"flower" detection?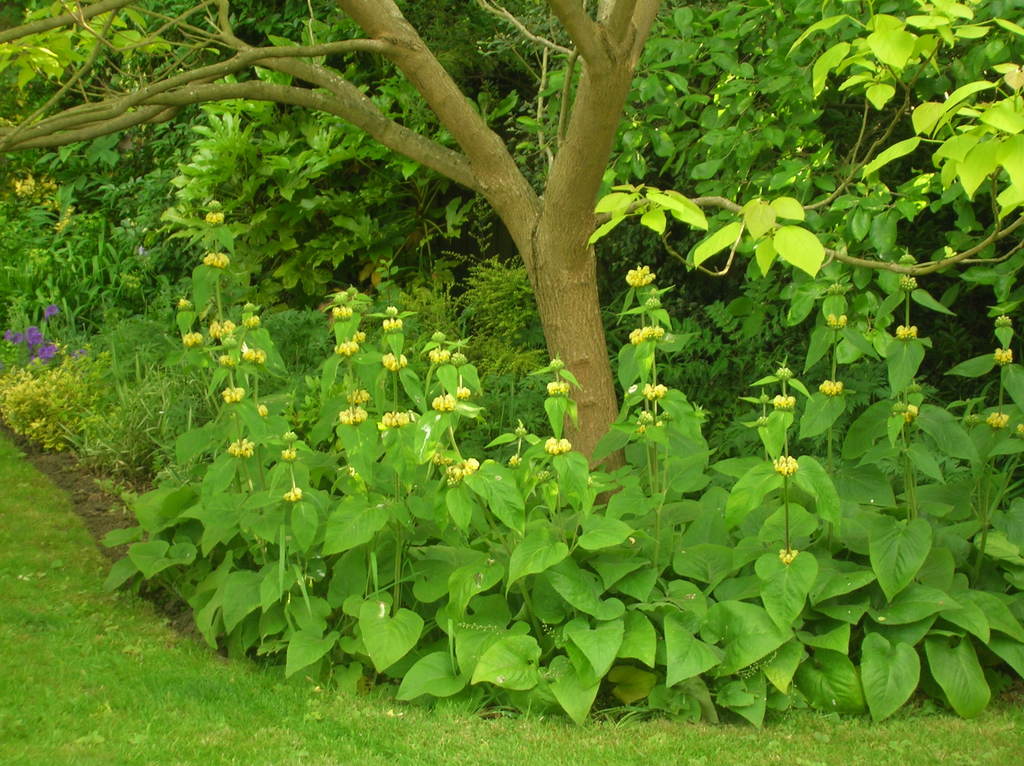
pyautogui.locateOnScreen(219, 355, 234, 369)
